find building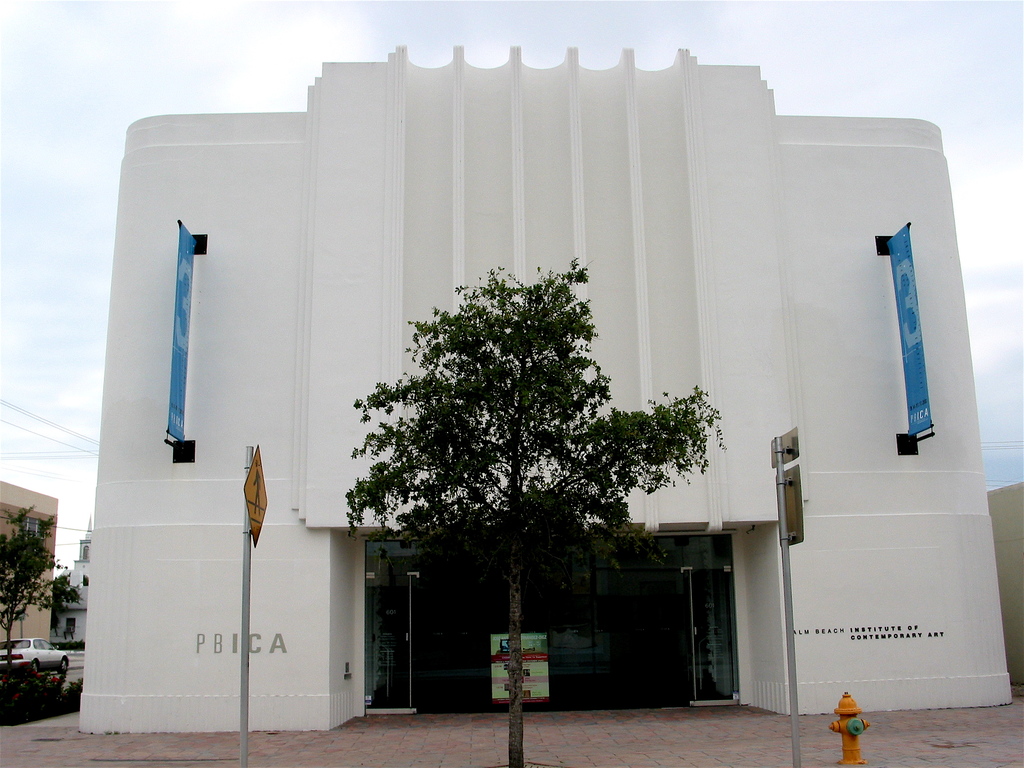
bbox=[80, 42, 1018, 739]
